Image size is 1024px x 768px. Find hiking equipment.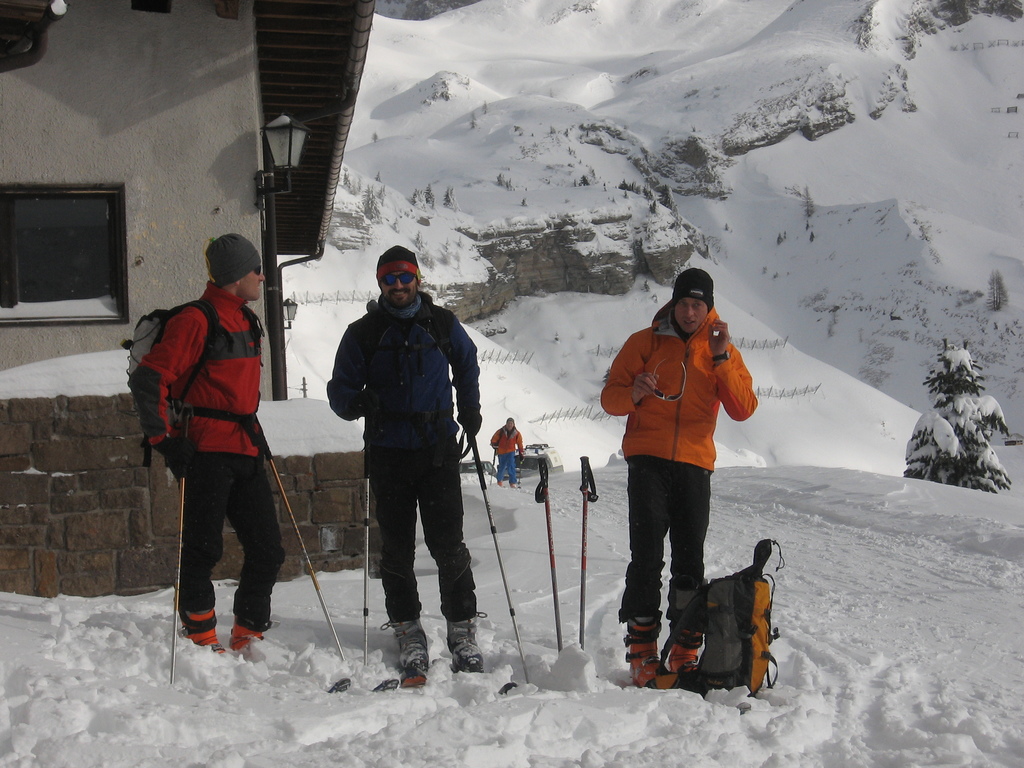
<bbox>358, 301, 451, 439</bbox>.
